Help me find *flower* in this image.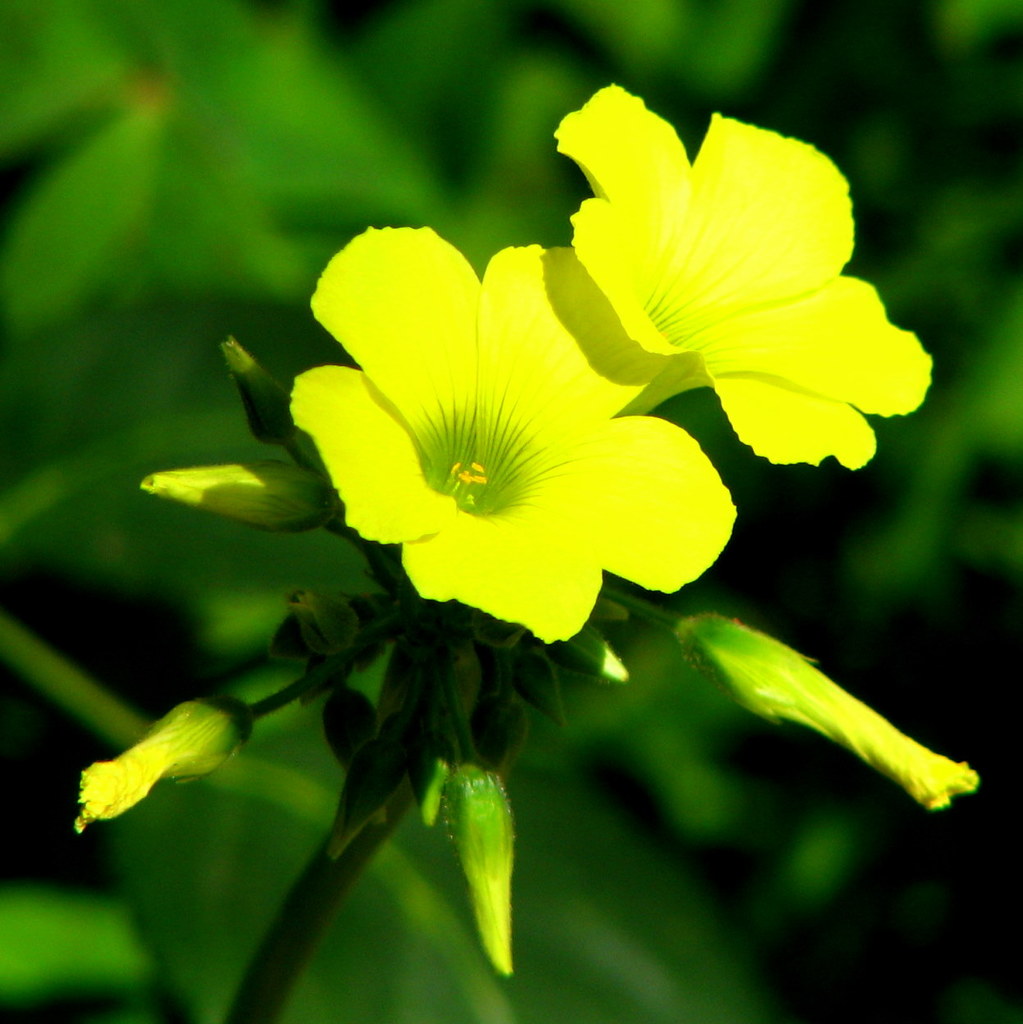
Found it: [678, 622, 986, 807].
